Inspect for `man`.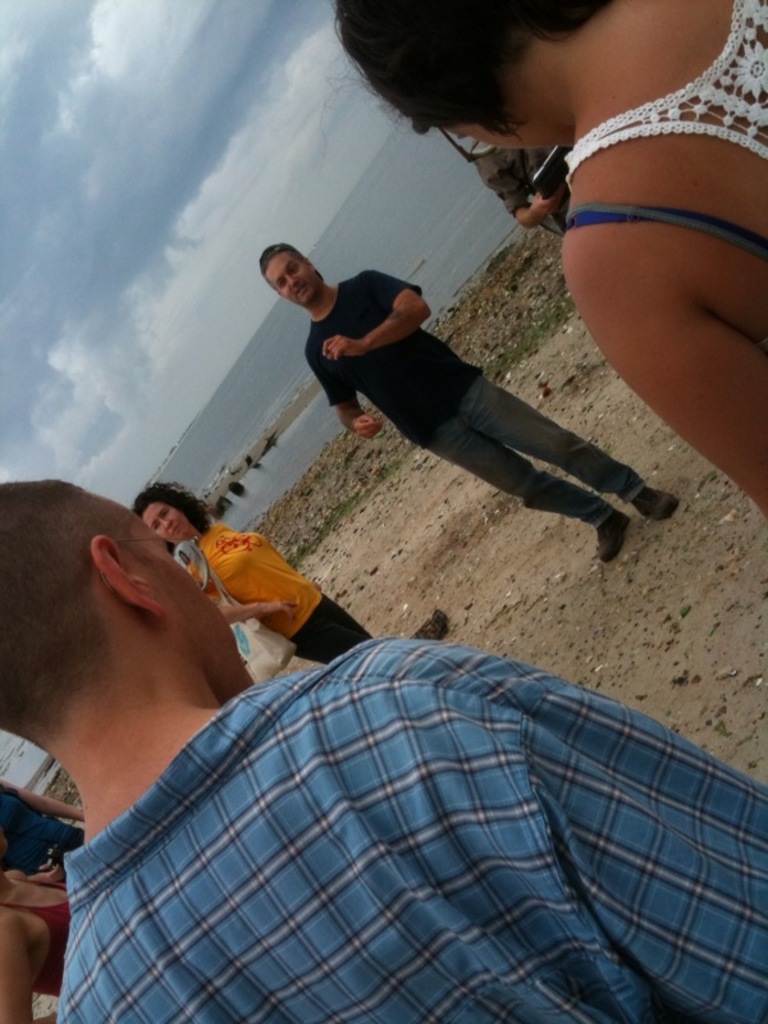
Inspection: detection(260, 247, 669, 581).
